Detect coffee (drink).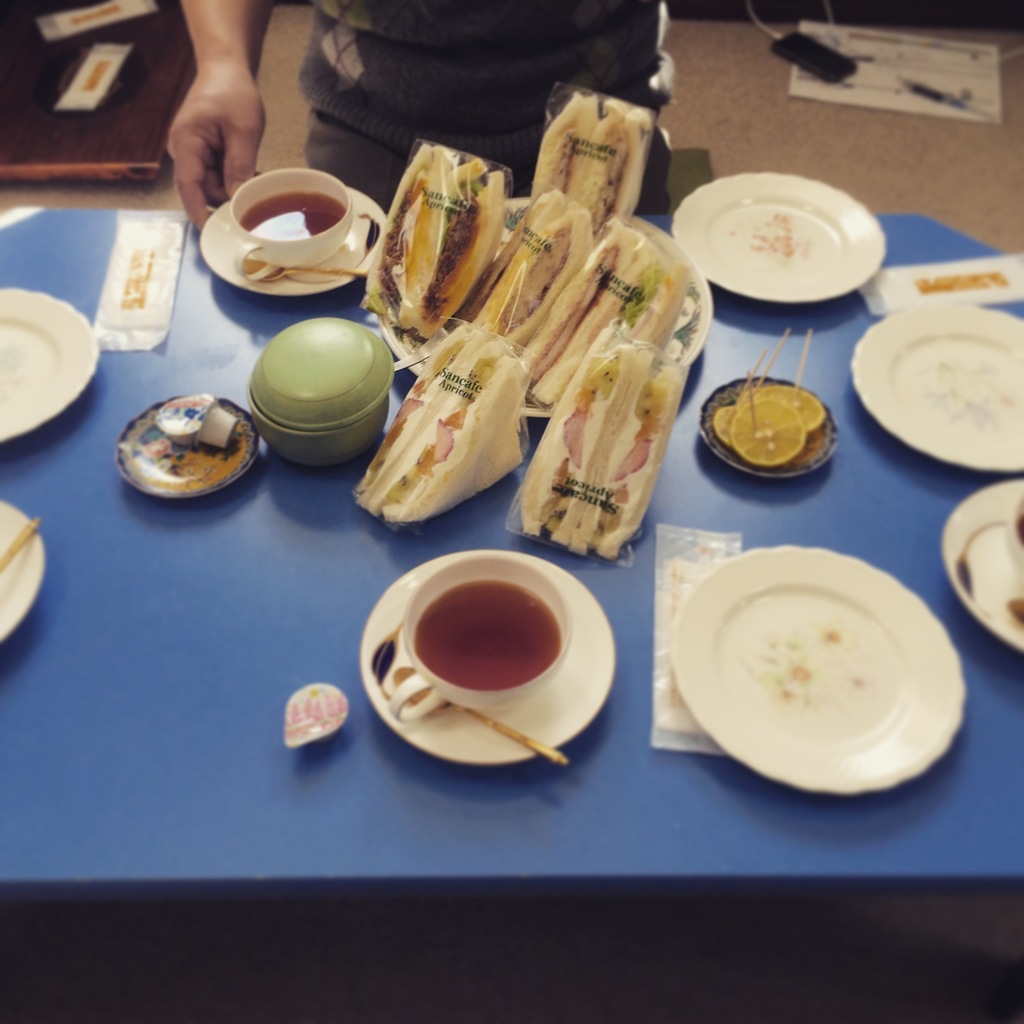
Detected at box(240, 195, 345, 243).
